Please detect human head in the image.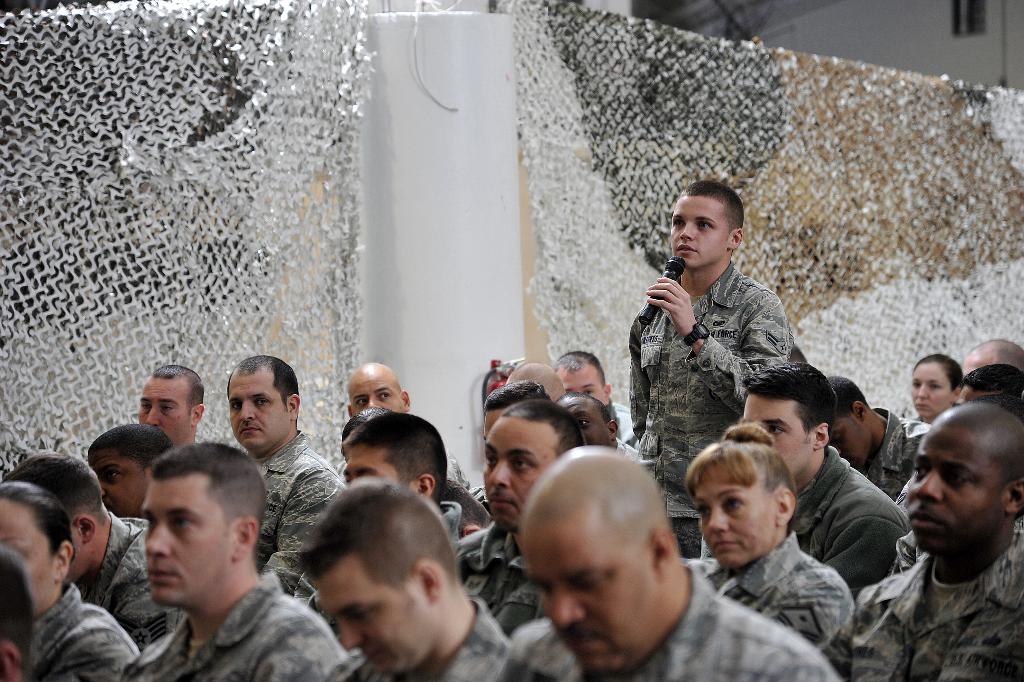
BBox(911, 350, 962, 419).
